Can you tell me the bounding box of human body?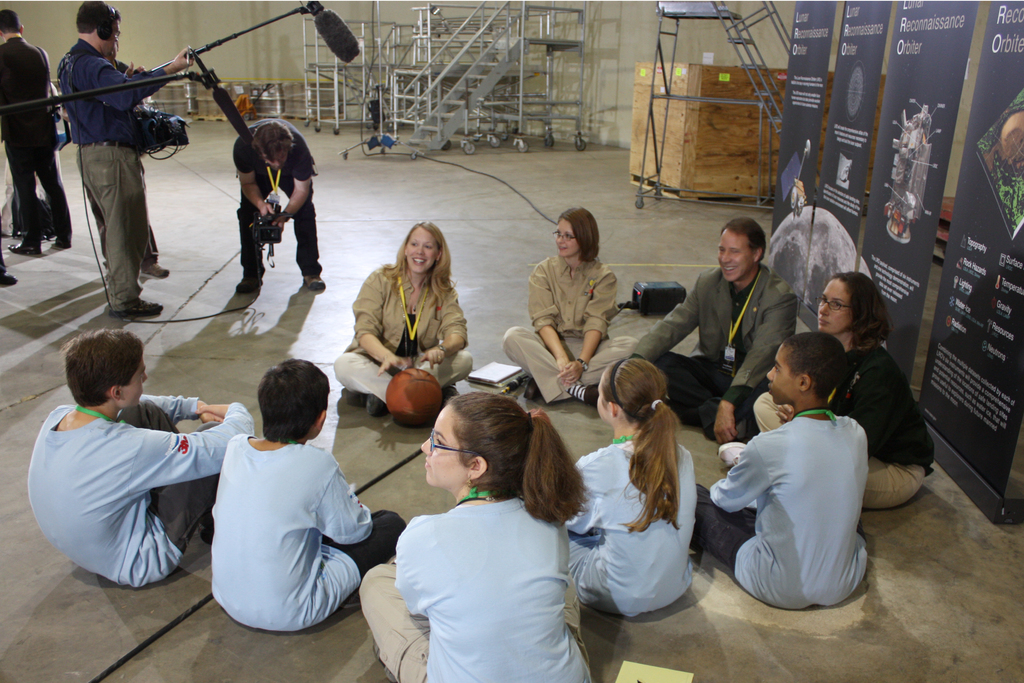
(left=753, top=269, right=937, bottom=502).
